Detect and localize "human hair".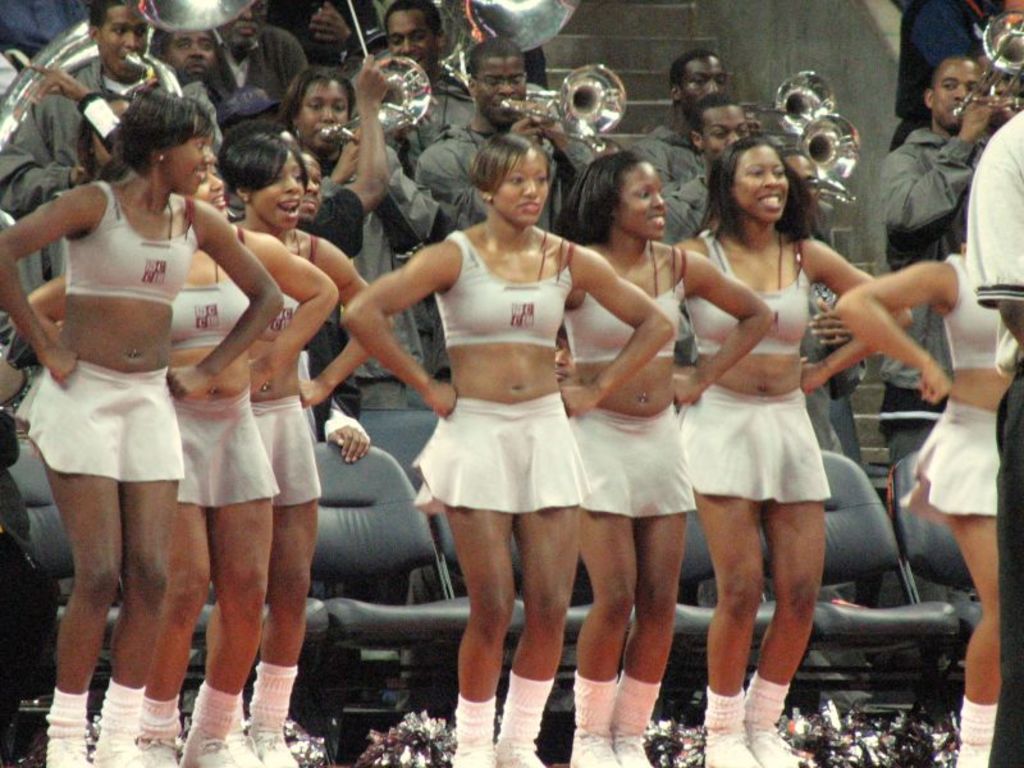
Localized at x1=150, y1=29, x2=219, y2=68.
